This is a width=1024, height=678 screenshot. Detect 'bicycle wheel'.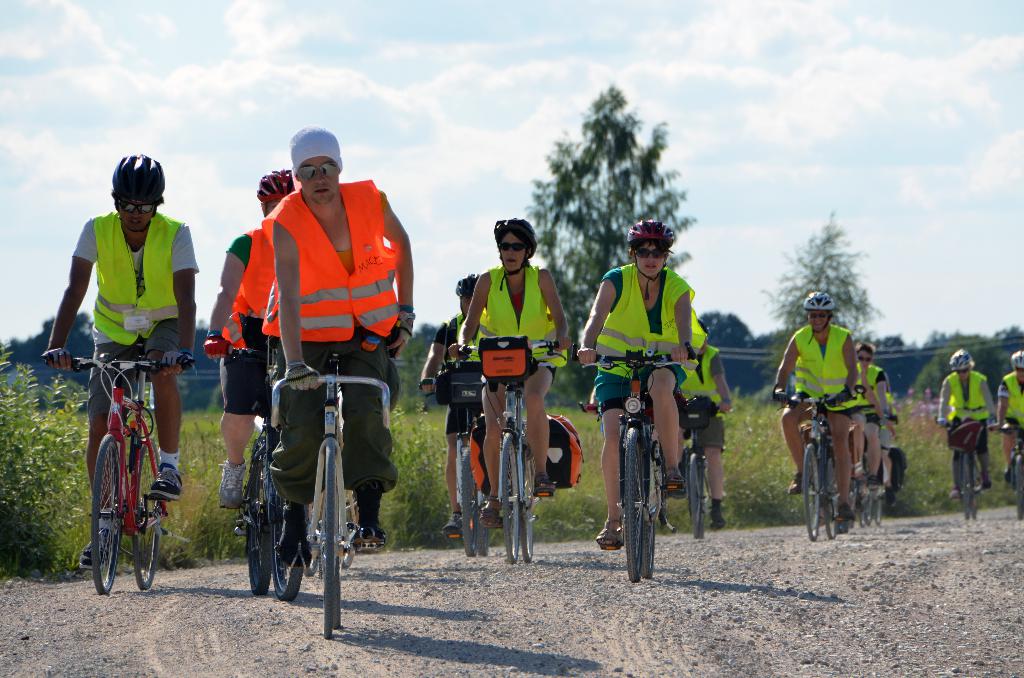
rect(1006, 453, 1023, 520).
